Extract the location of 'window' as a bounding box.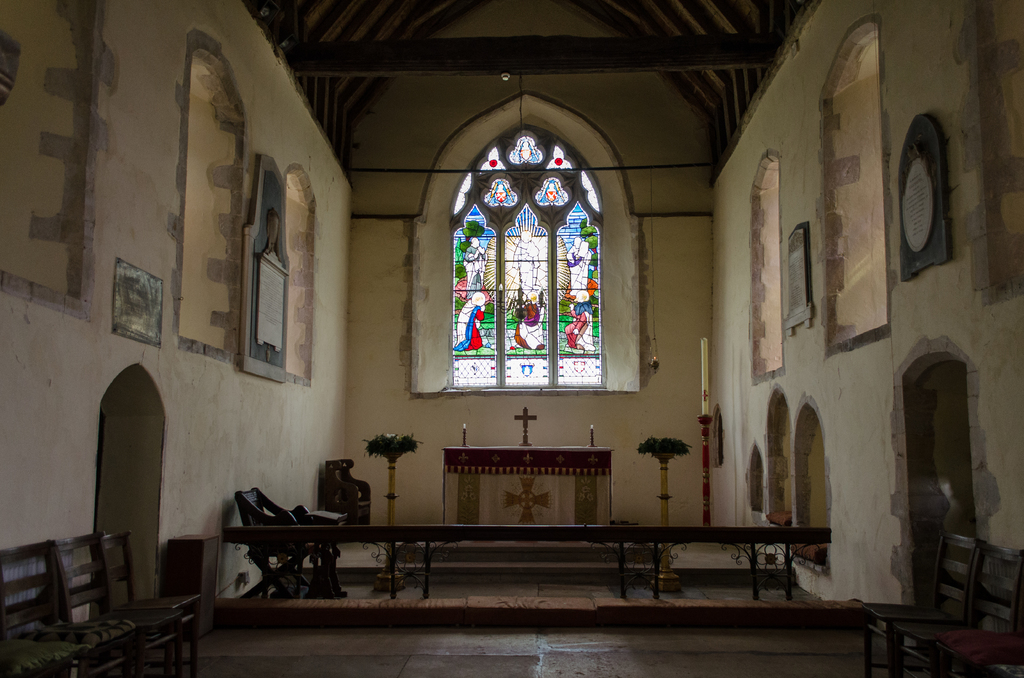
left=745, top=149, right=787, bottom=375.
